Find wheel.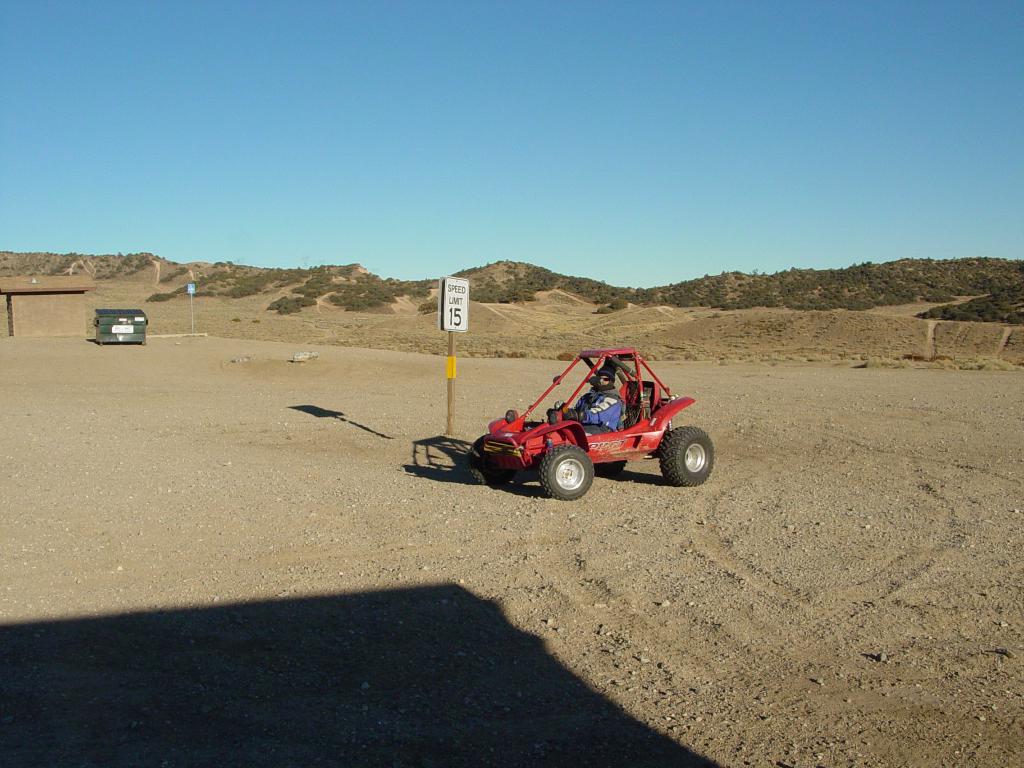
x1=593 y1=459 x2=629 y2=477.
